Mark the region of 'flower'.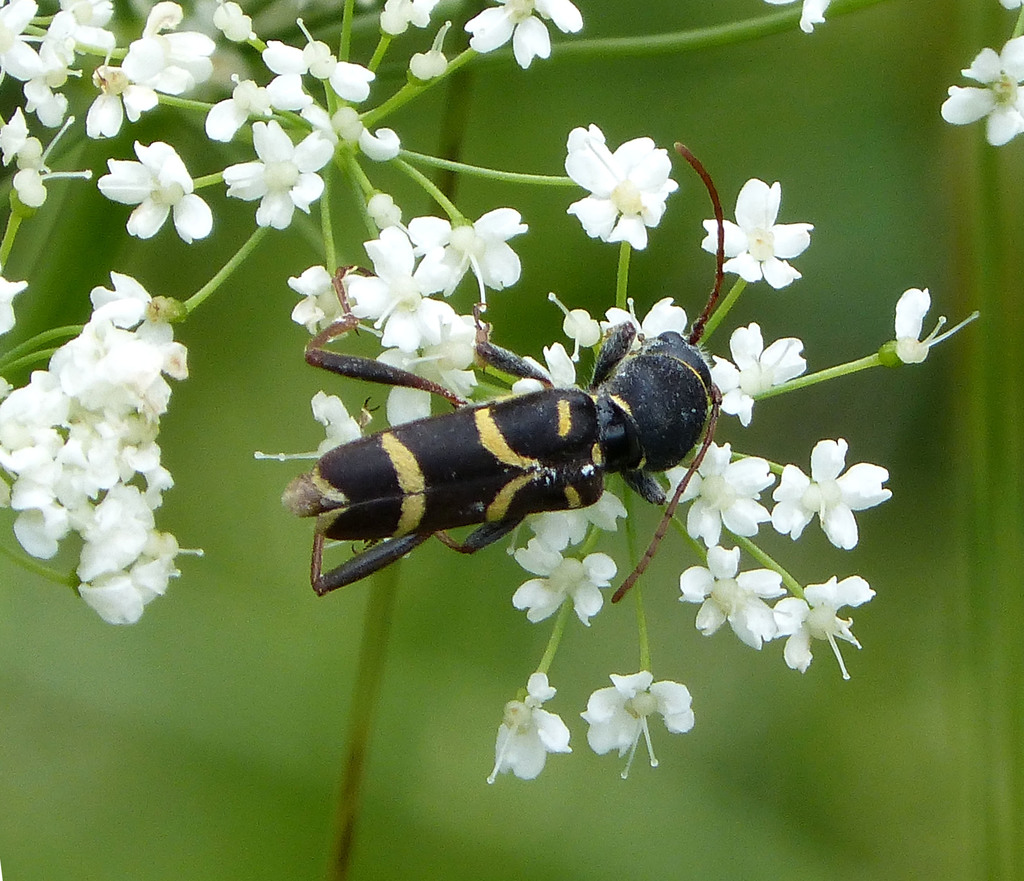
Region: box=[255, 387, 366, 458].
